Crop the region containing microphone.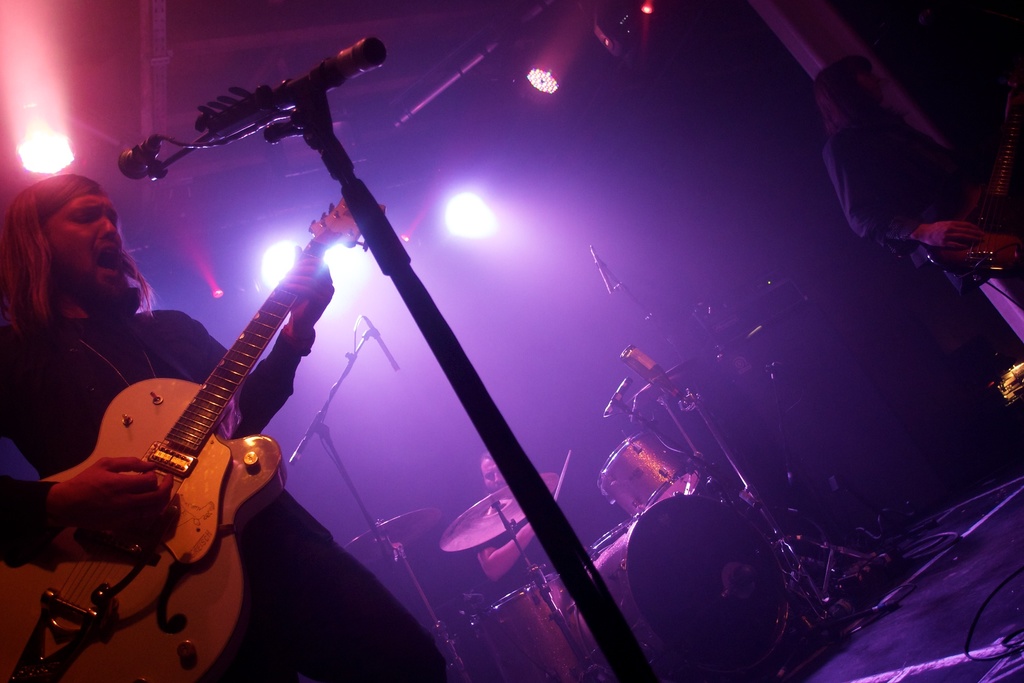
Crop region: crop(589, 247, 614, 293).
